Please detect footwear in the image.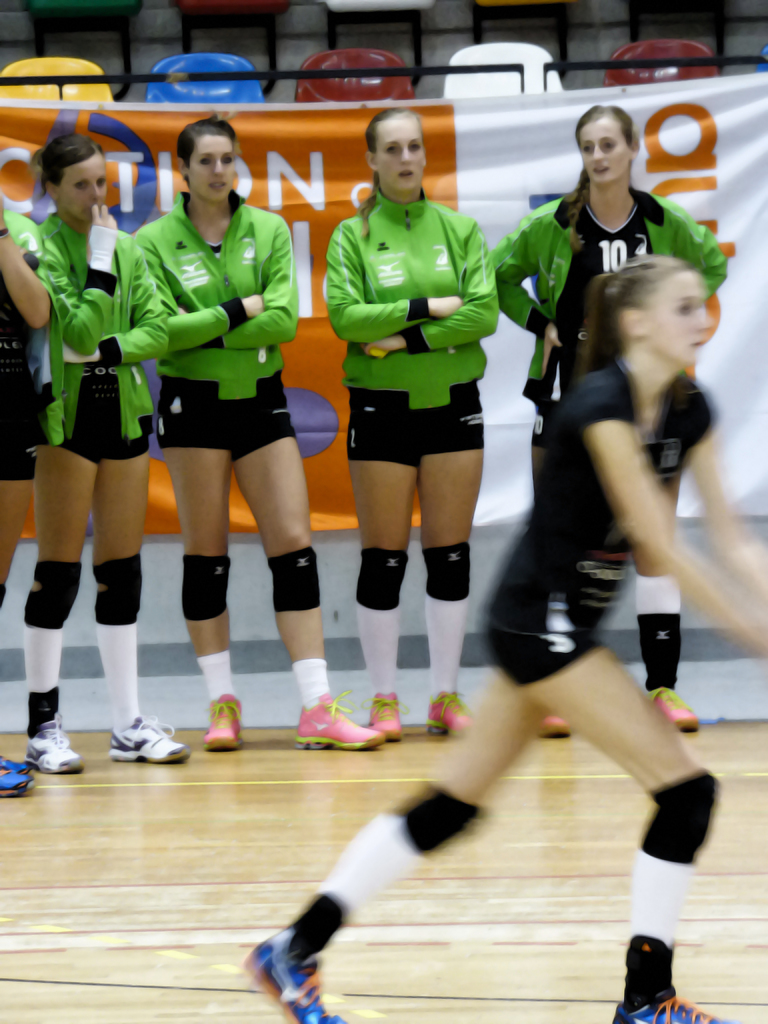
(left=198, top=693, right=244, bottom=756).
